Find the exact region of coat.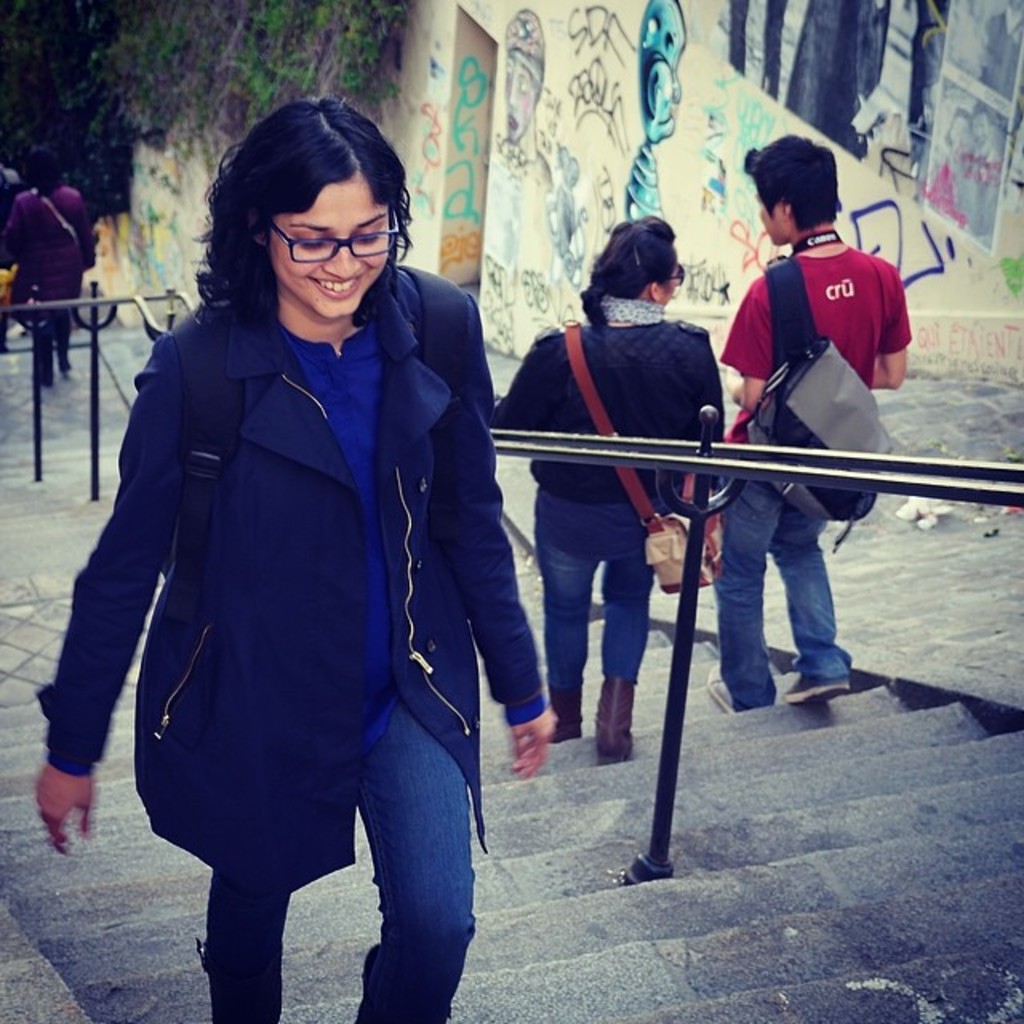
Exact region: select_region(80, 157, 514, 942).
